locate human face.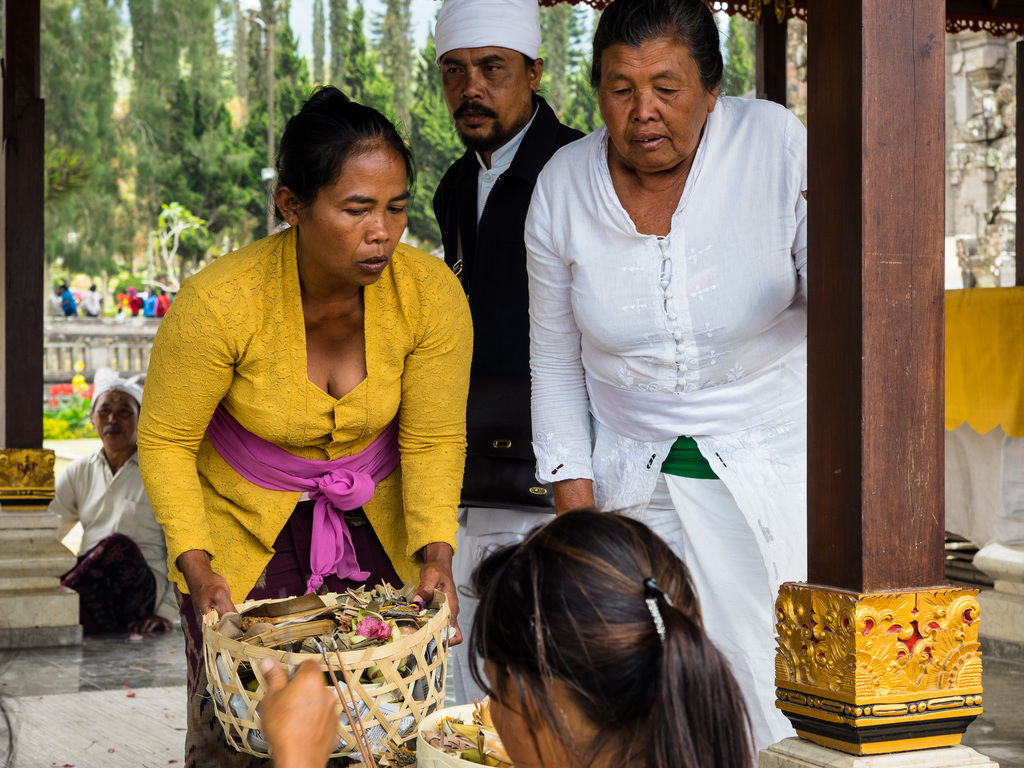
Bounding box: [479,653,516,762].
